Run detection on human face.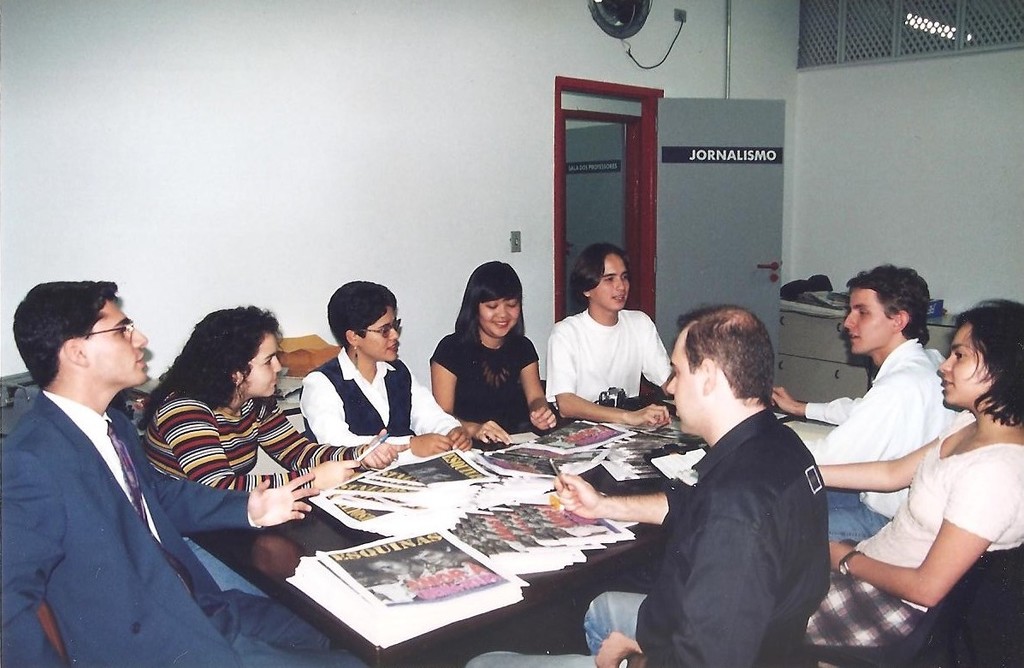
Result: (247,334,283,401).
